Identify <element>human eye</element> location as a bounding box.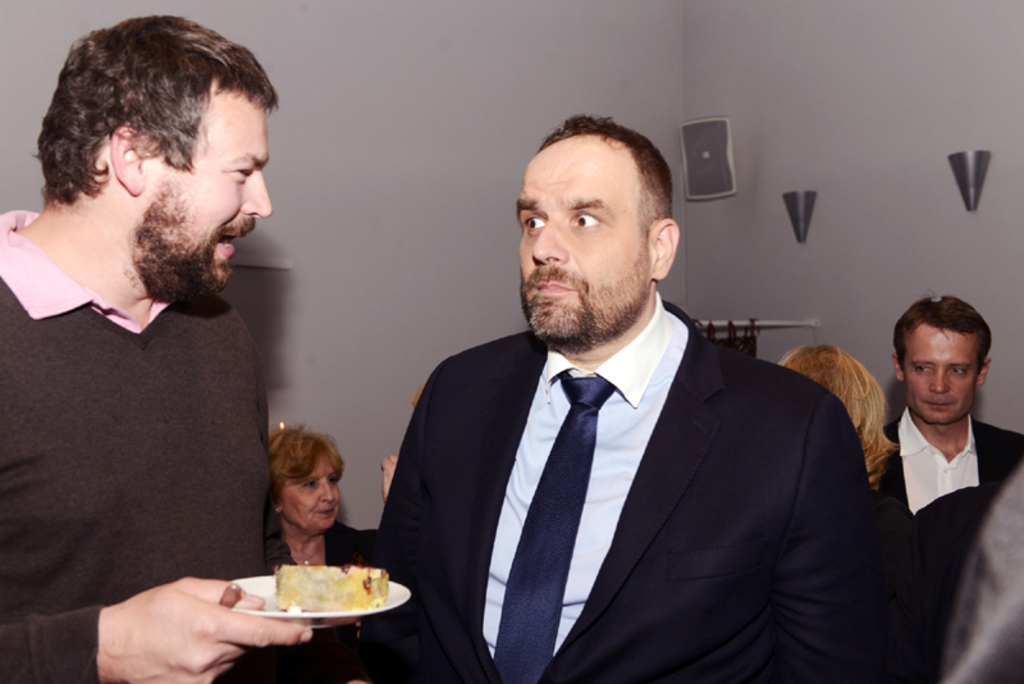
(911,361,929,375).
